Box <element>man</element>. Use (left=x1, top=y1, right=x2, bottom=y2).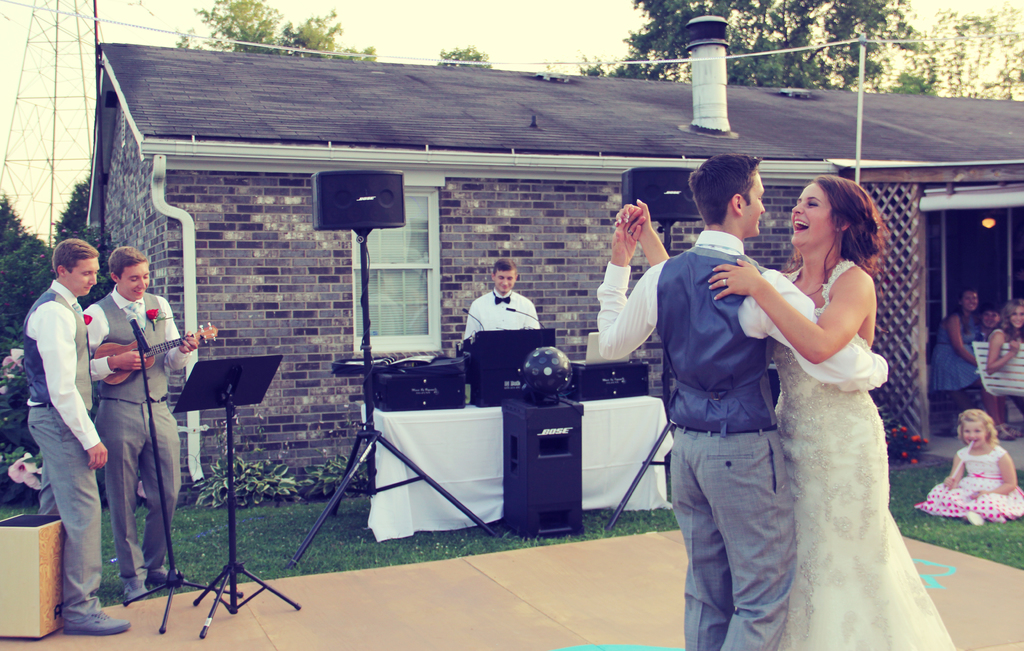
(left=84, top=240, right=202, bottom=607).
